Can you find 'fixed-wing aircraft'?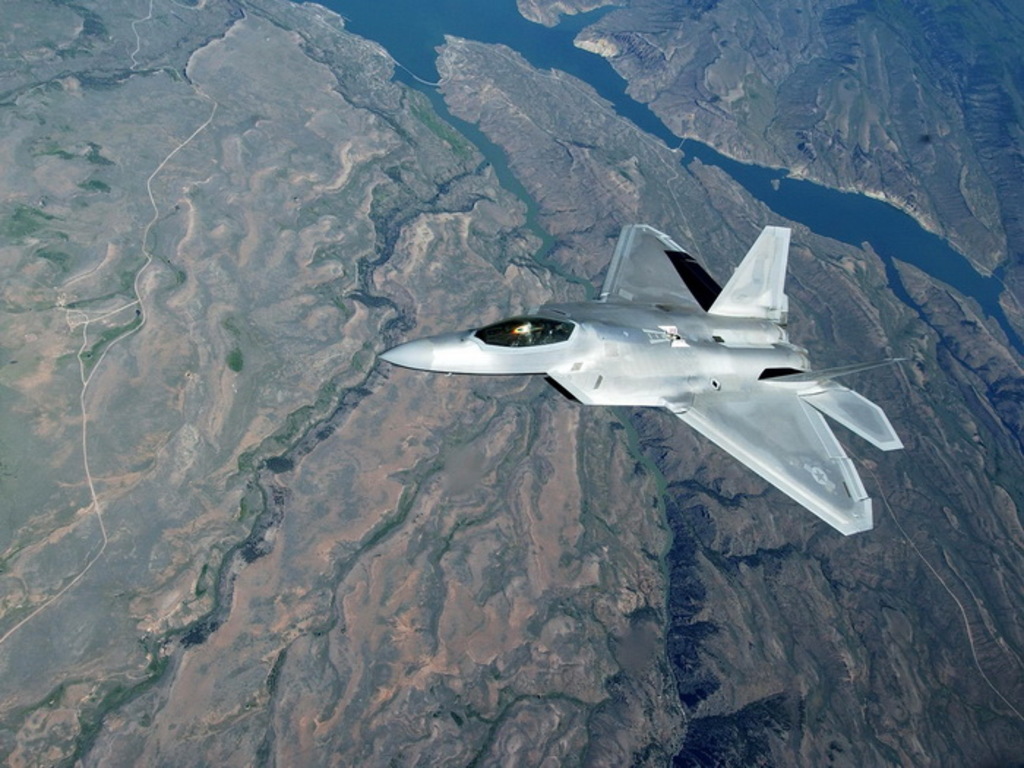
Yes, bounding box: bbox=[379, 224, 904, 537].
